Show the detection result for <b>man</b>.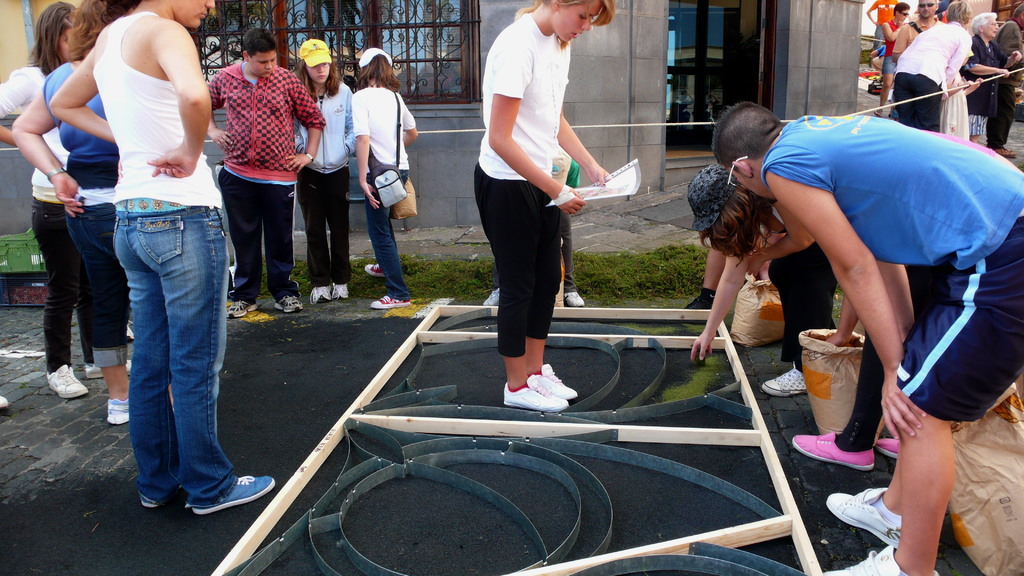
893,0,938,61.
